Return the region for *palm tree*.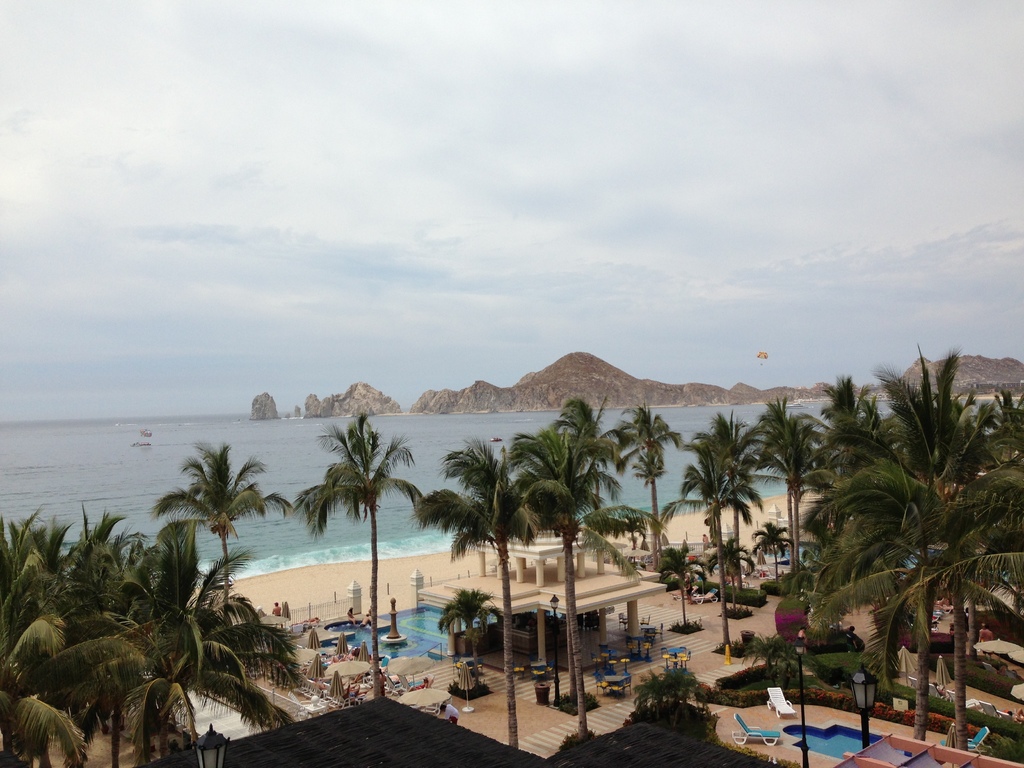
<box>447,430,577,692</box>.
